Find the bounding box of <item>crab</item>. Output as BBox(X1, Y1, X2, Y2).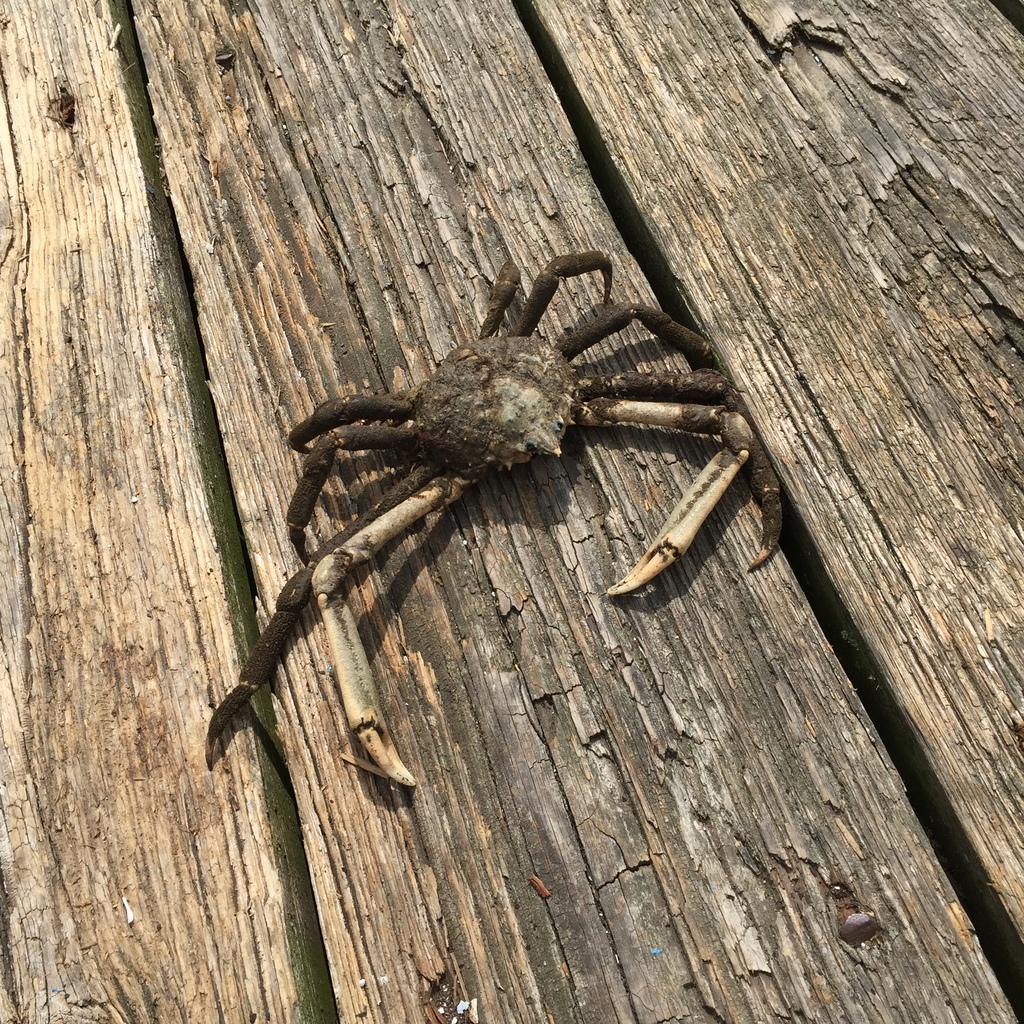
BBox(199, 248, 785, 788).
